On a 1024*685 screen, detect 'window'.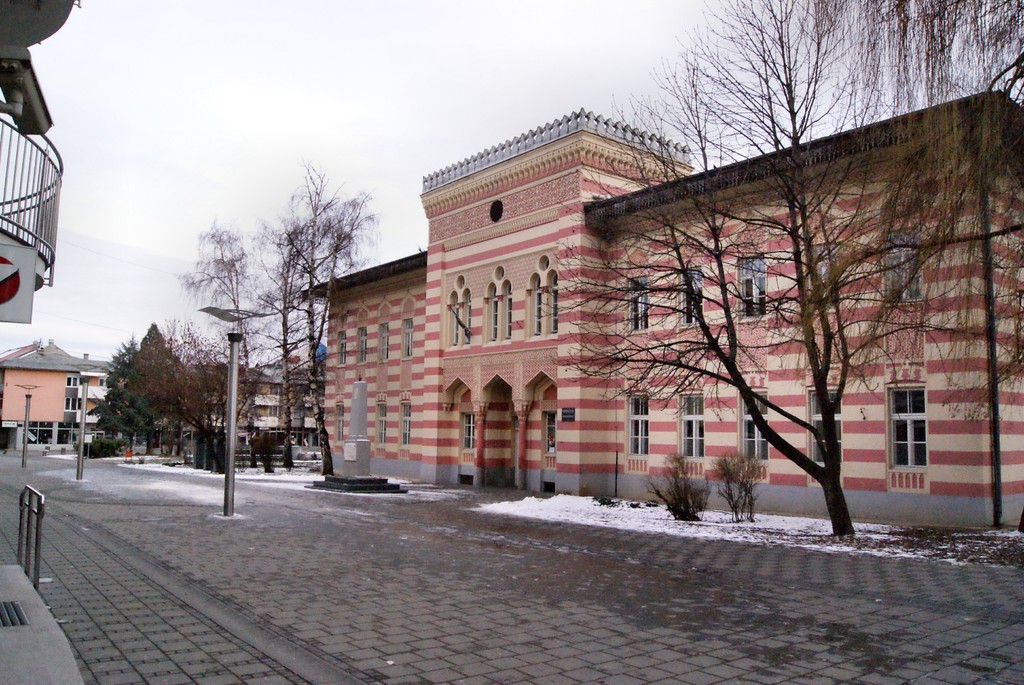
884, 230, 921, 303.
